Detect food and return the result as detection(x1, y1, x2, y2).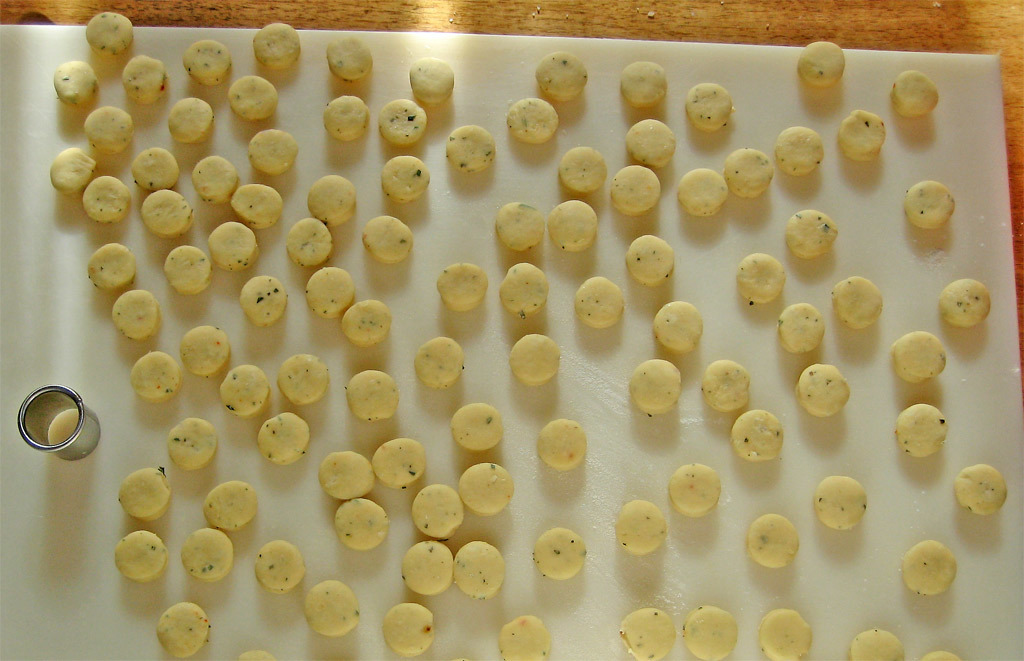
detection(434, 257, 488, 310).
